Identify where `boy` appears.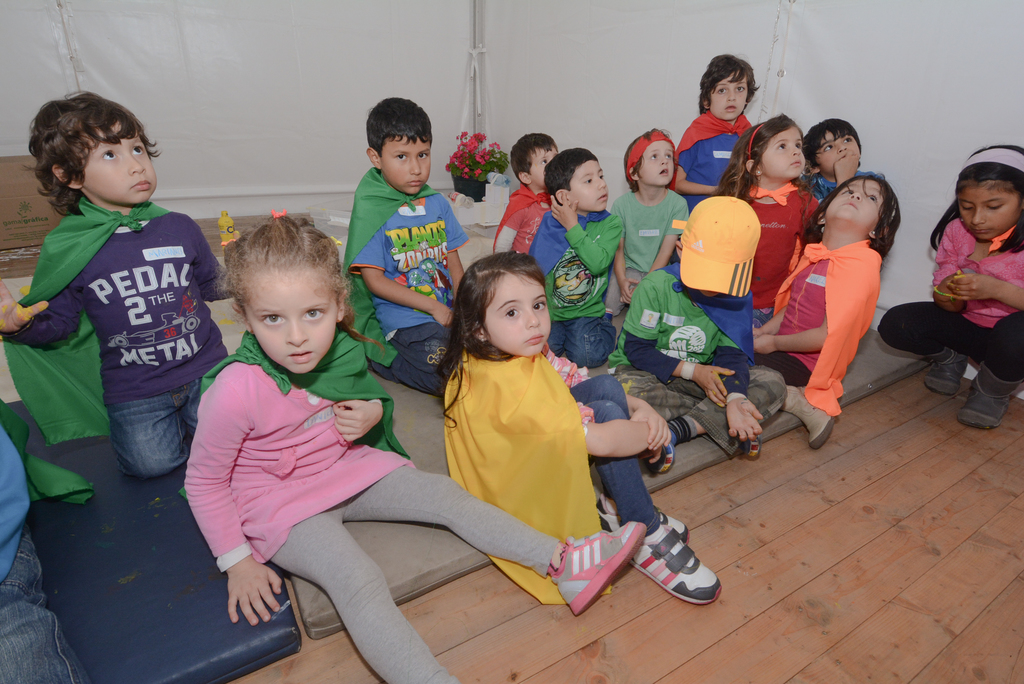
Appears at (336, 100, 472, 402).
